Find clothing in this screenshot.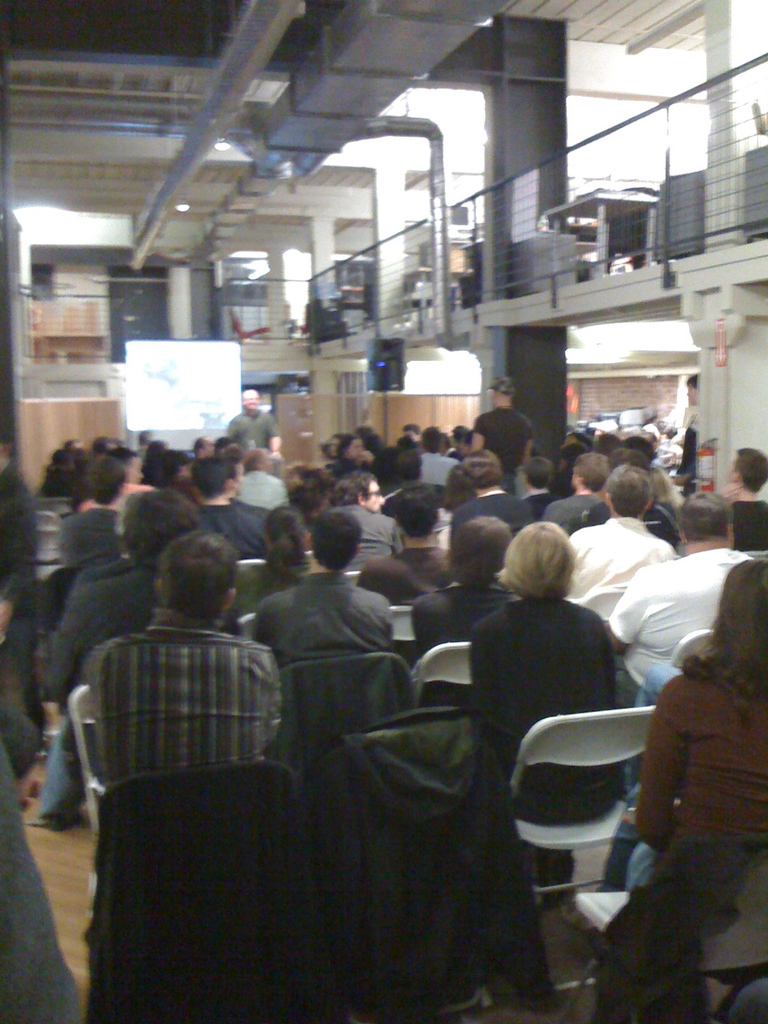
The bounding box for clothing is (left=225, top=409, right=278, bottom=447).
